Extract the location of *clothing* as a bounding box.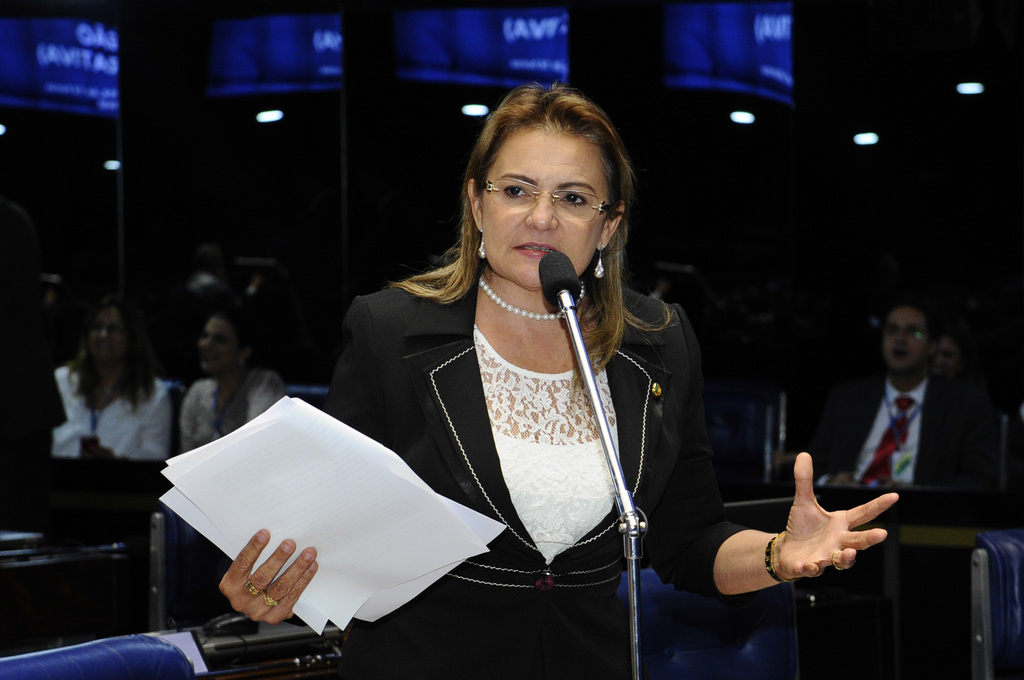
<bbox>177, 376, 281, 446</bbox>.
